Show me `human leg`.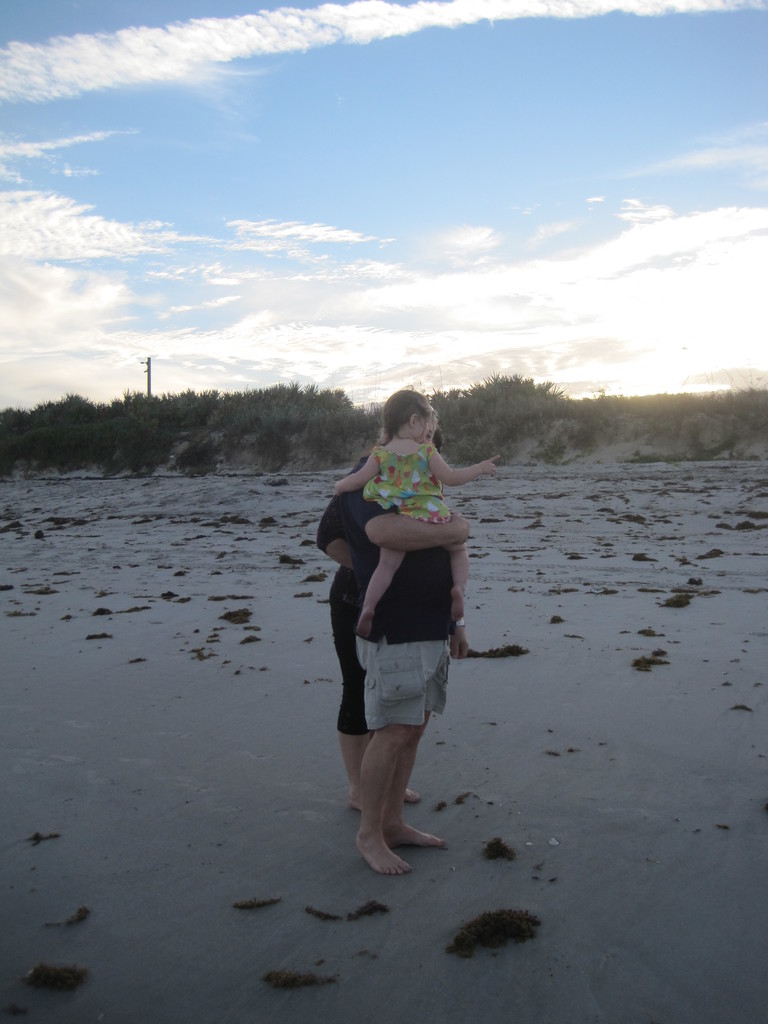
`human leg` is here: (349,633,444,869).
